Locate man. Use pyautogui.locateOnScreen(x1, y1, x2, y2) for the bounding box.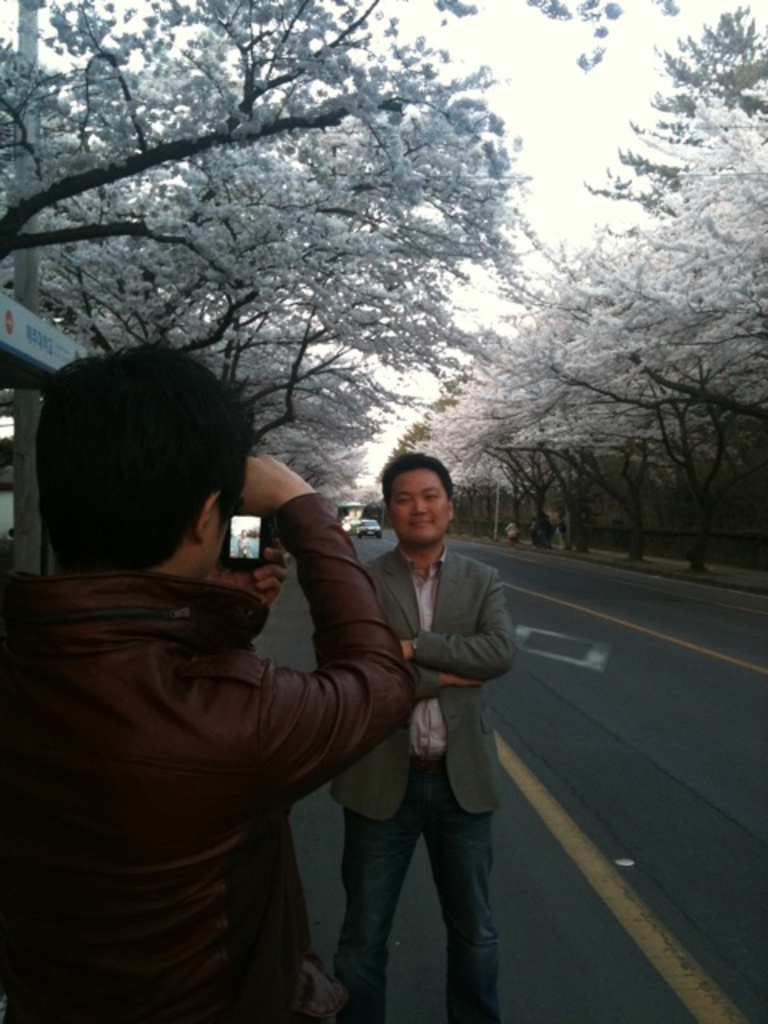
pyautogui.locateOnScreen(0, 342, 424, 1022).
